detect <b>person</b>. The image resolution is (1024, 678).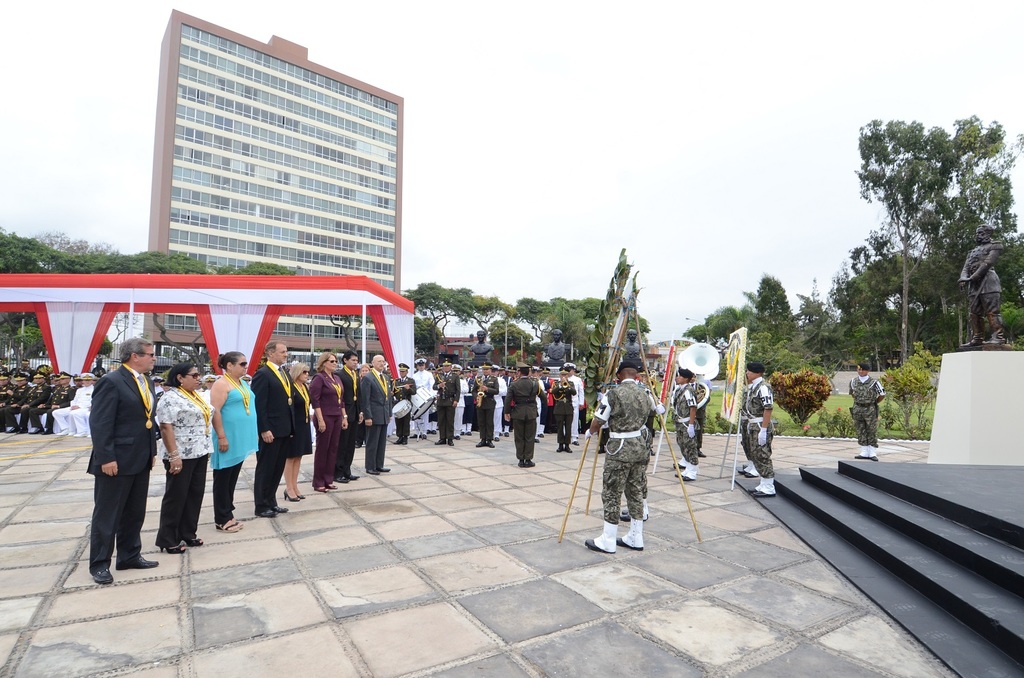
bbox(618, 328, 642, 365).
